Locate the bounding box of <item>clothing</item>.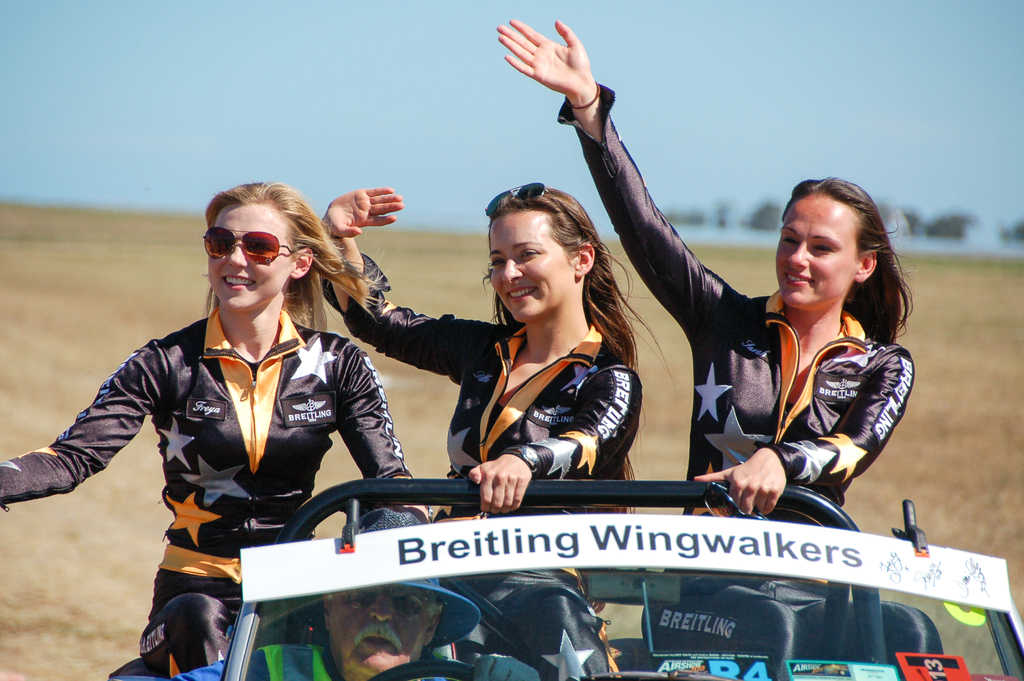
Bounding box: {"left": 321, "top": 250, "right": 640, "bottom": 680}.
